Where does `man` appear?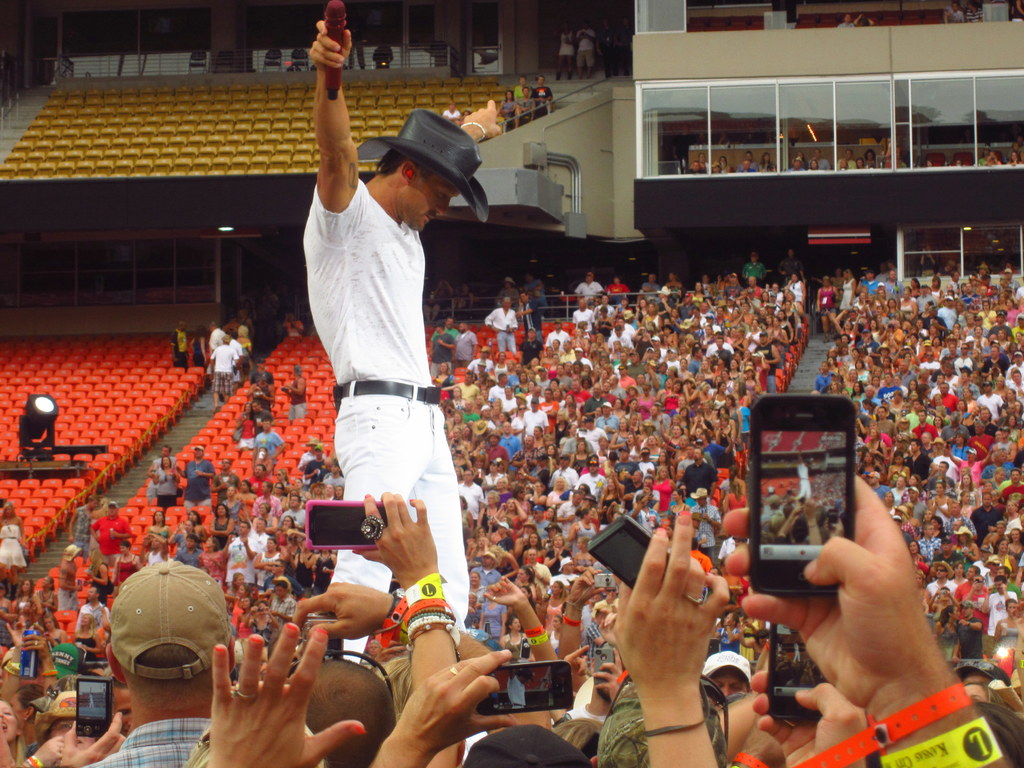
Appears at bbox=(689, 162, 700, 172).
